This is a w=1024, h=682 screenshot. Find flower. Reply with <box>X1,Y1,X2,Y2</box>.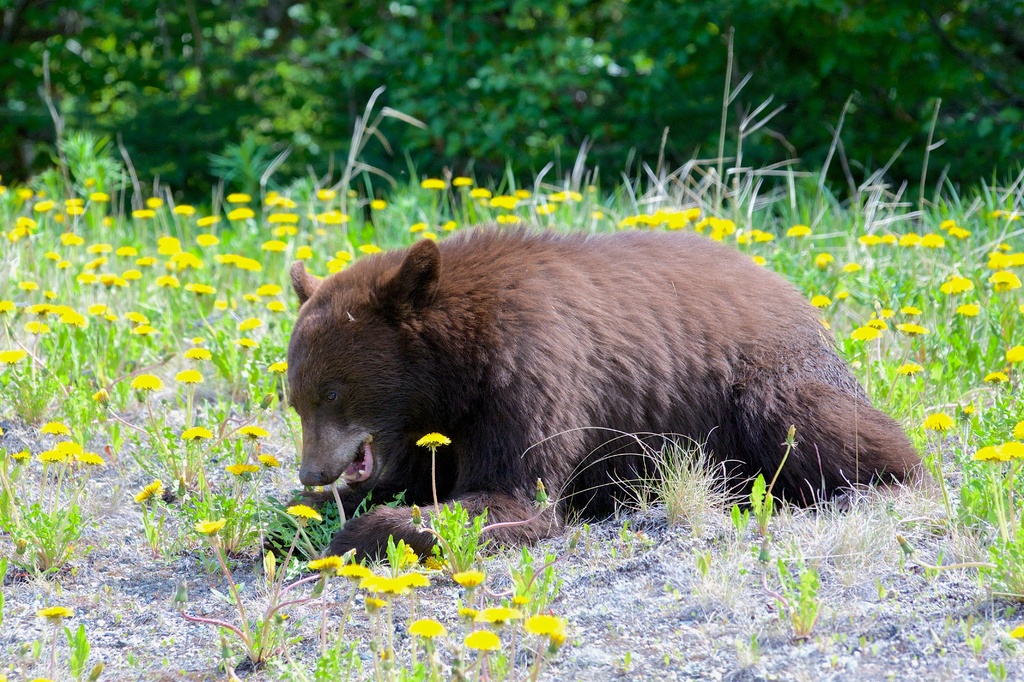
<box>287,506,321,527</box>.
